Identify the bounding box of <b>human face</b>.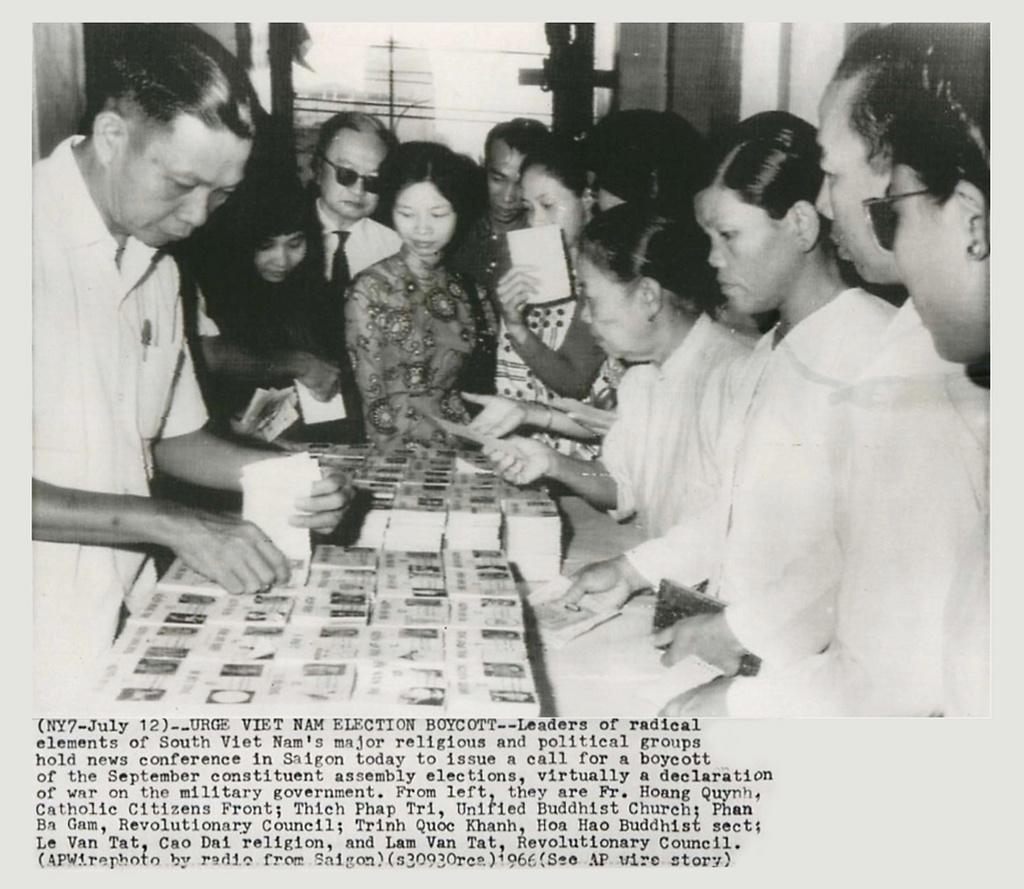
region(687, 184, 801, 314).
